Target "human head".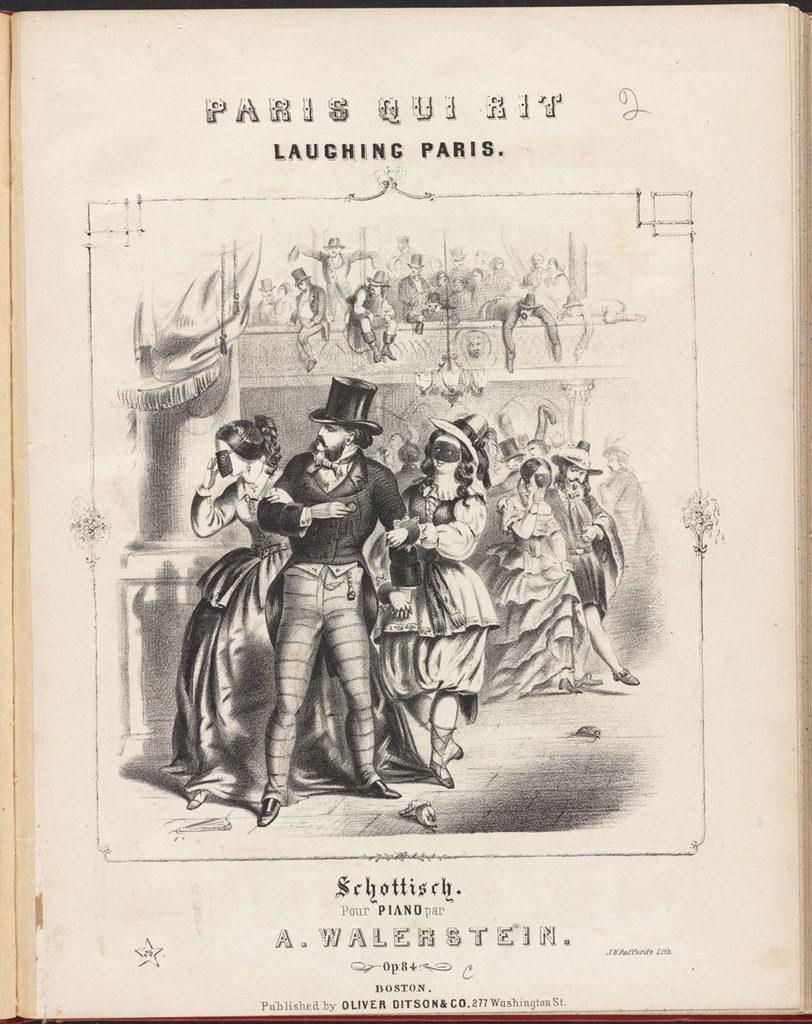
Target region: (left=552, top=439, right=600, bottom=489).
